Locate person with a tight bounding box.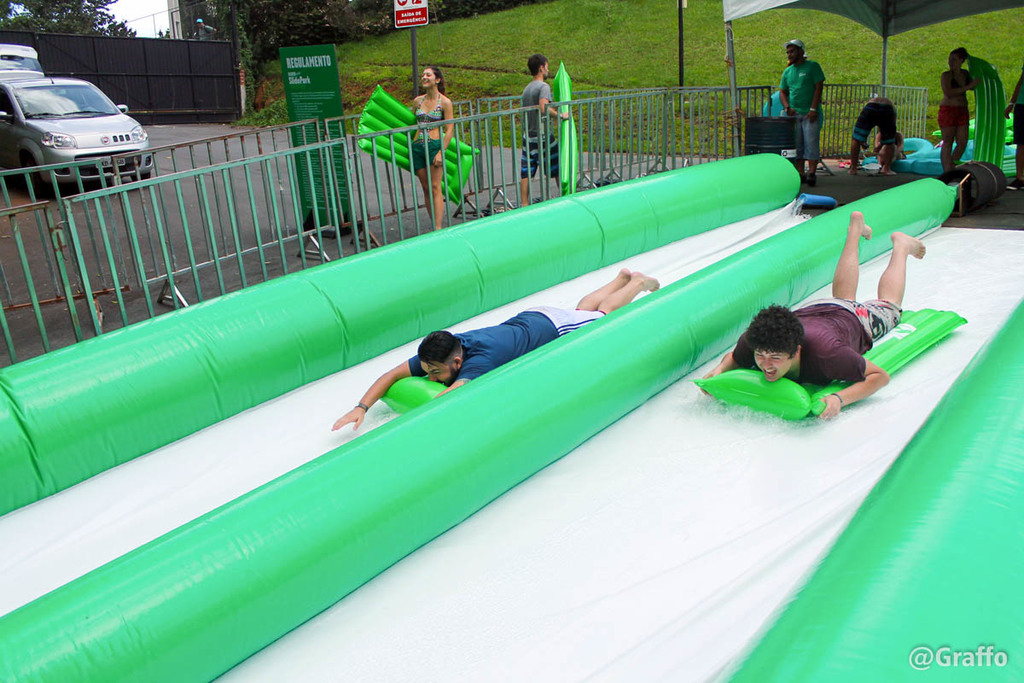
(514,46,570,203).
